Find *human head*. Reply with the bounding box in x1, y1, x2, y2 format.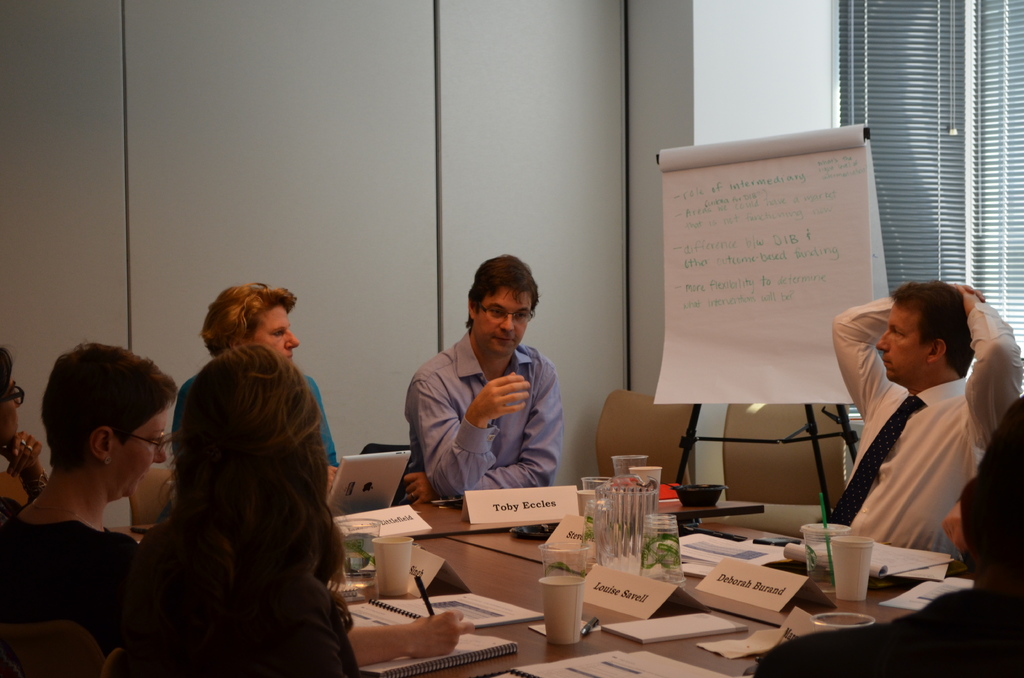
211, 278, 311, 371.
